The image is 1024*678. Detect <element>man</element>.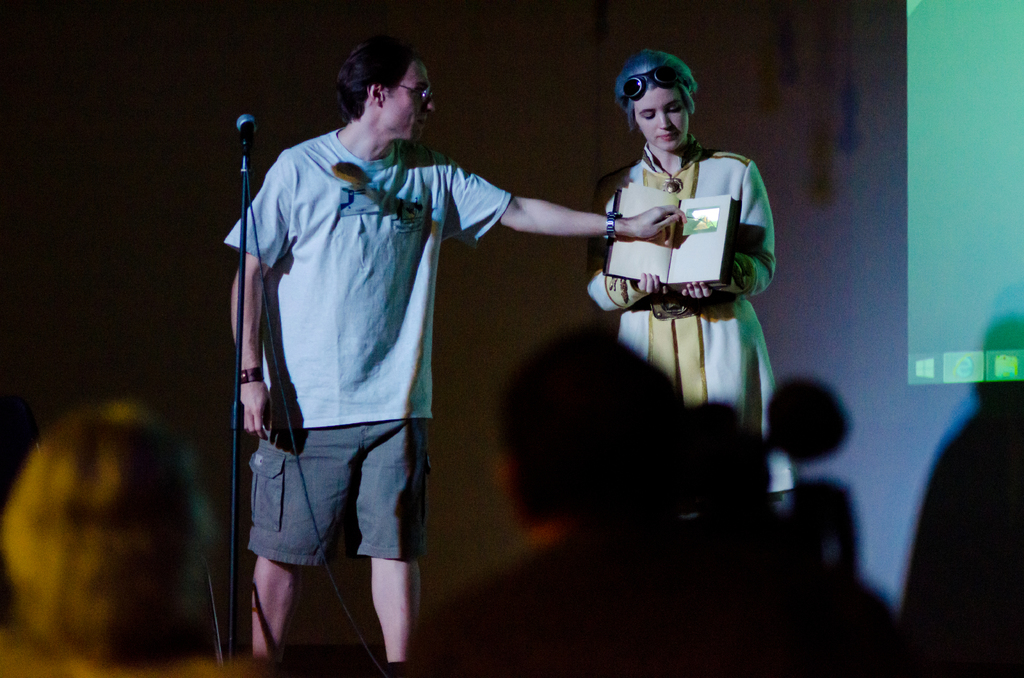
Detection: (left=237, top=58, right=690, bottom=630).
